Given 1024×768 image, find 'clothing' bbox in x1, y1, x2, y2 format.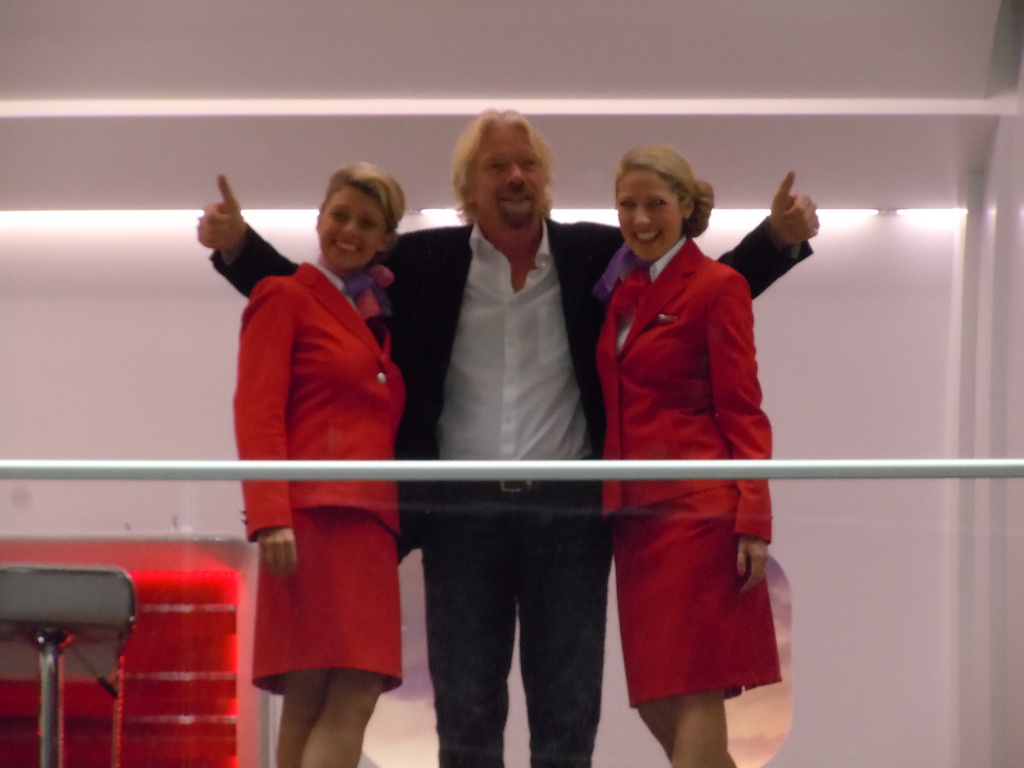
227, 257, 413, 697.
